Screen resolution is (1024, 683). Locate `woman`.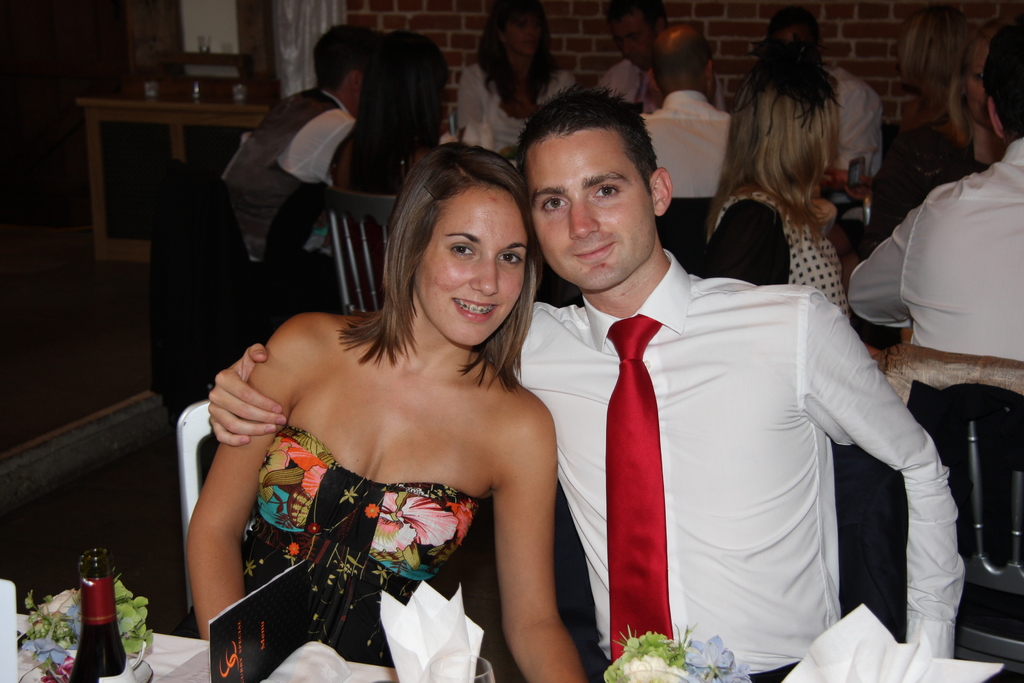
x1=699 y1=51 x2=858 y2=342.
